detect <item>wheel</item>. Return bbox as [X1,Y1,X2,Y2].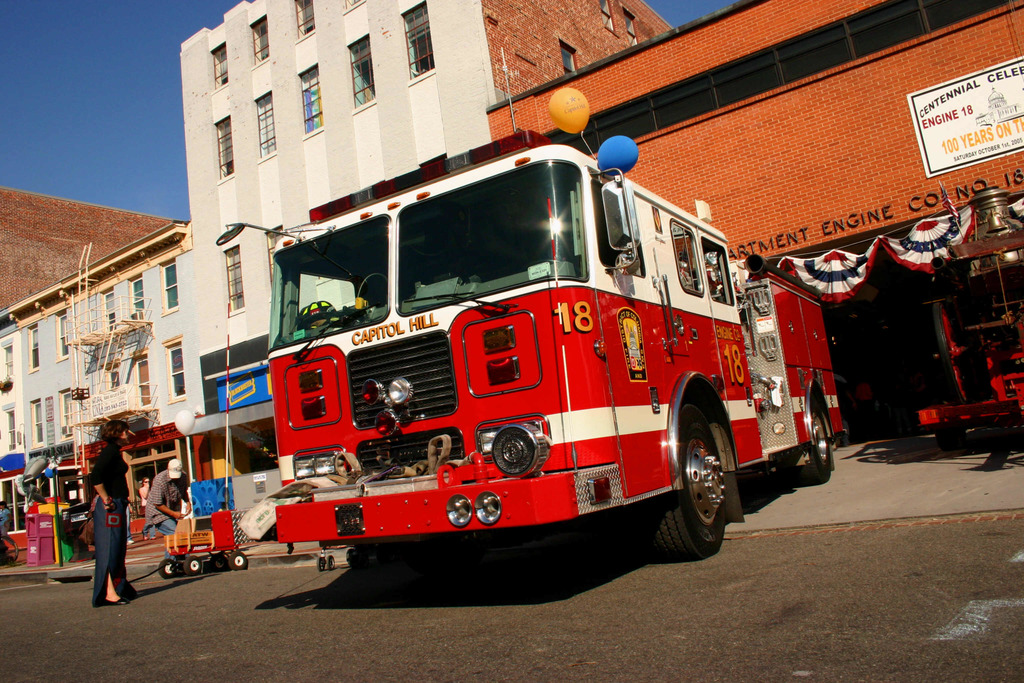
[184,552,202,573].
